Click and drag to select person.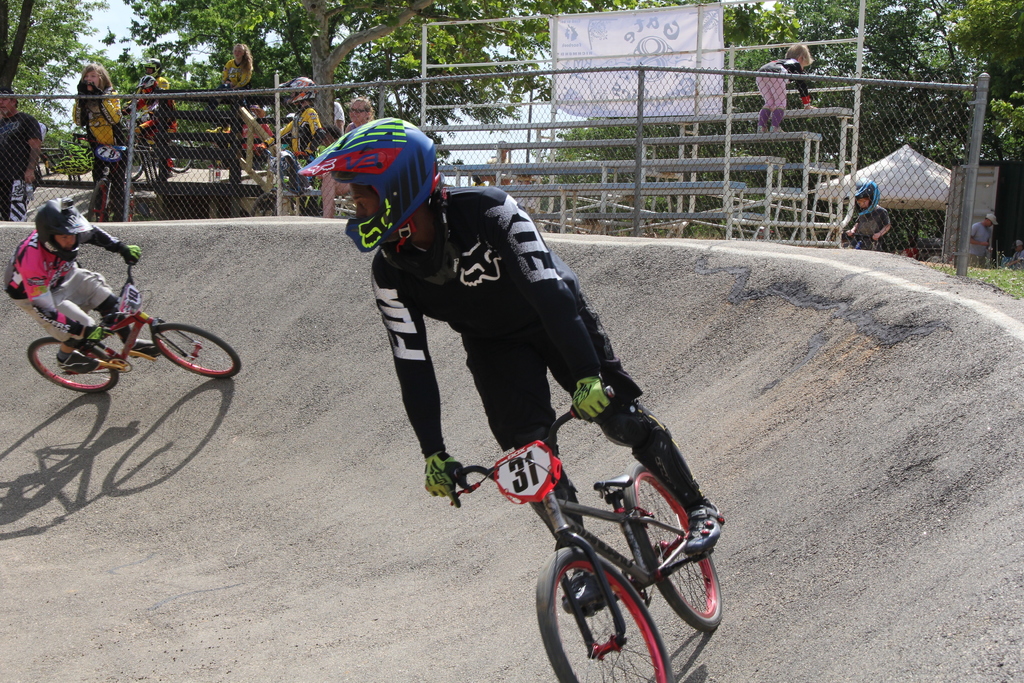
Selection: [left=71, top=60, right=126, bottom=218].
